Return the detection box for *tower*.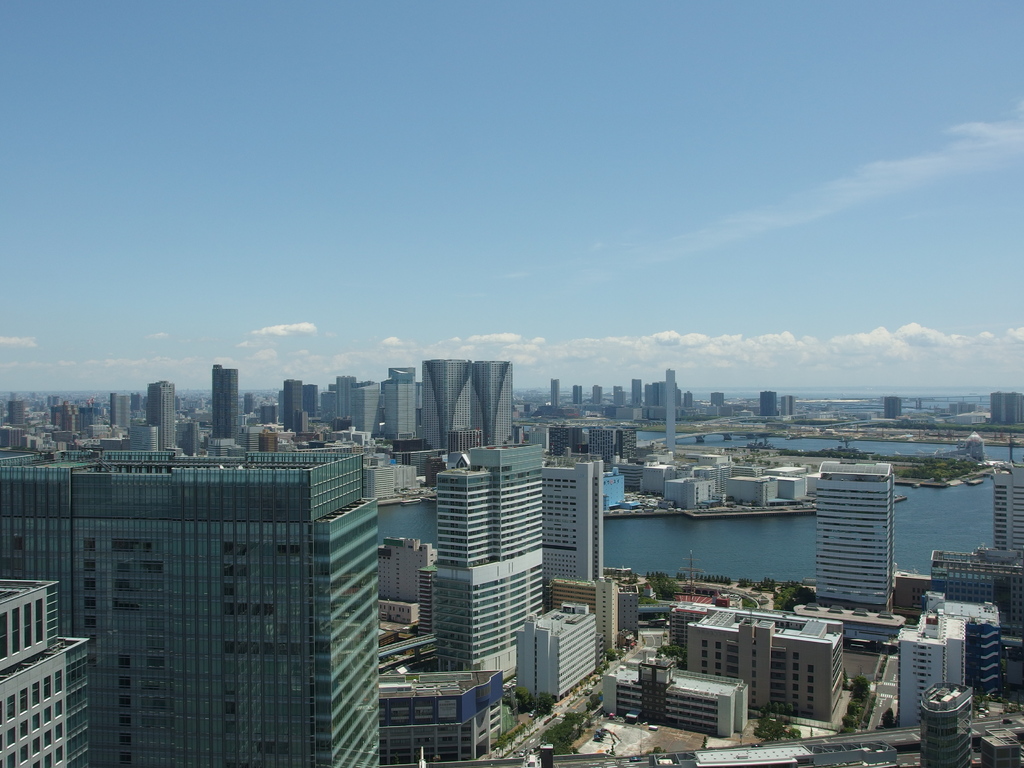
select_region(322, 390, 338, 426).
